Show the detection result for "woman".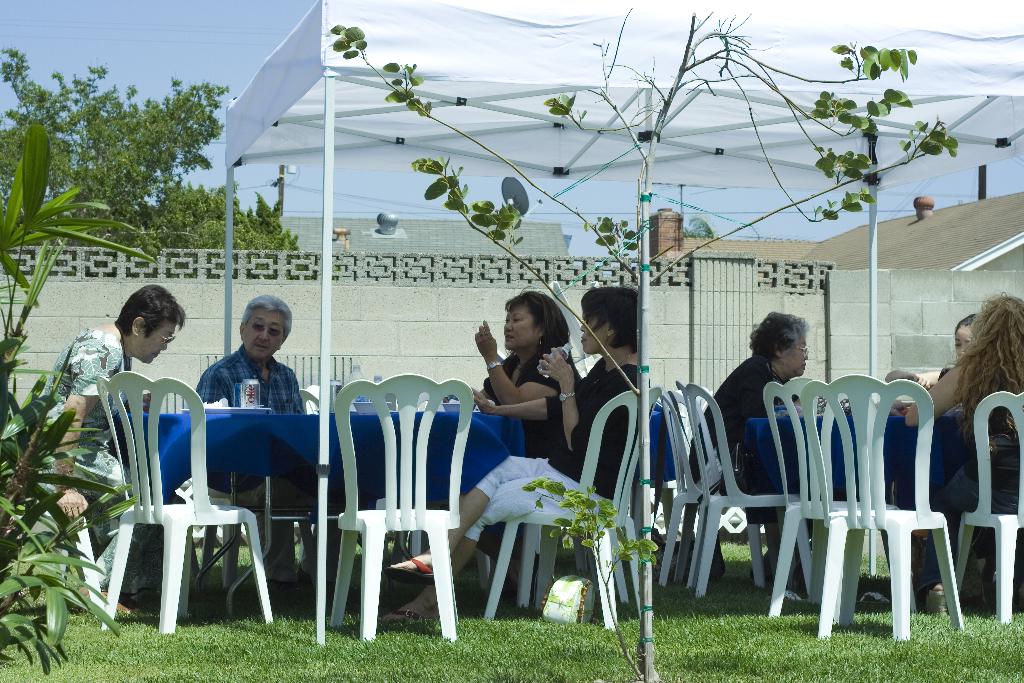
[left=474, top=290, right=580, bottom=436].
